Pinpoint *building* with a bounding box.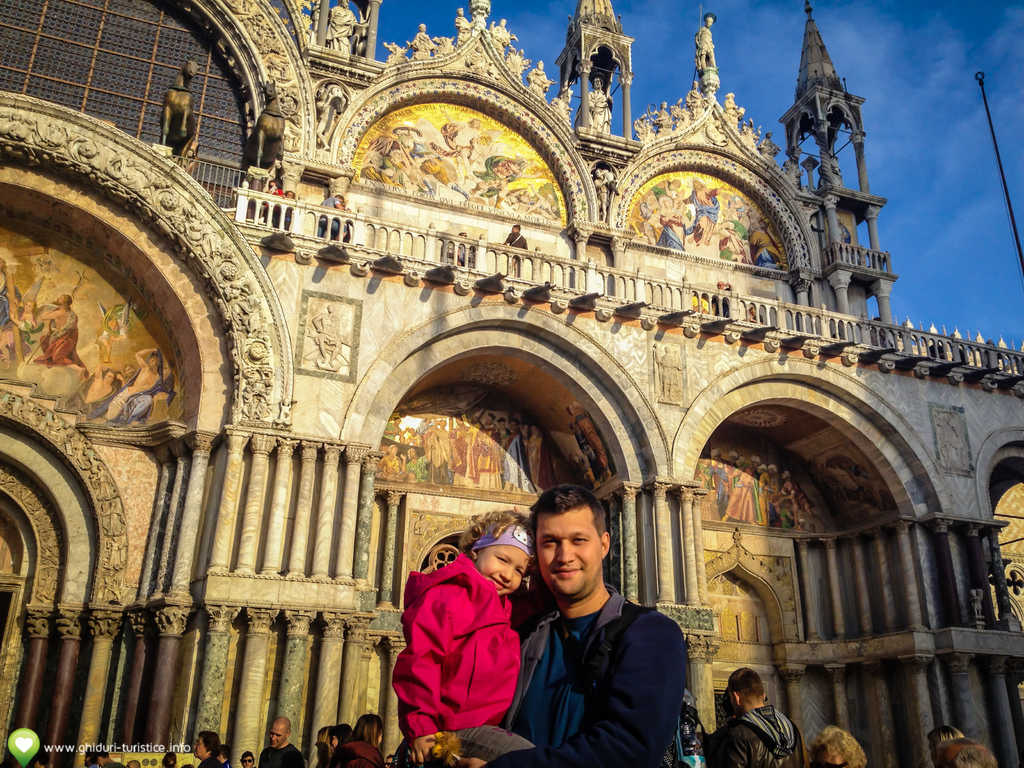
0/0/1023/767.
